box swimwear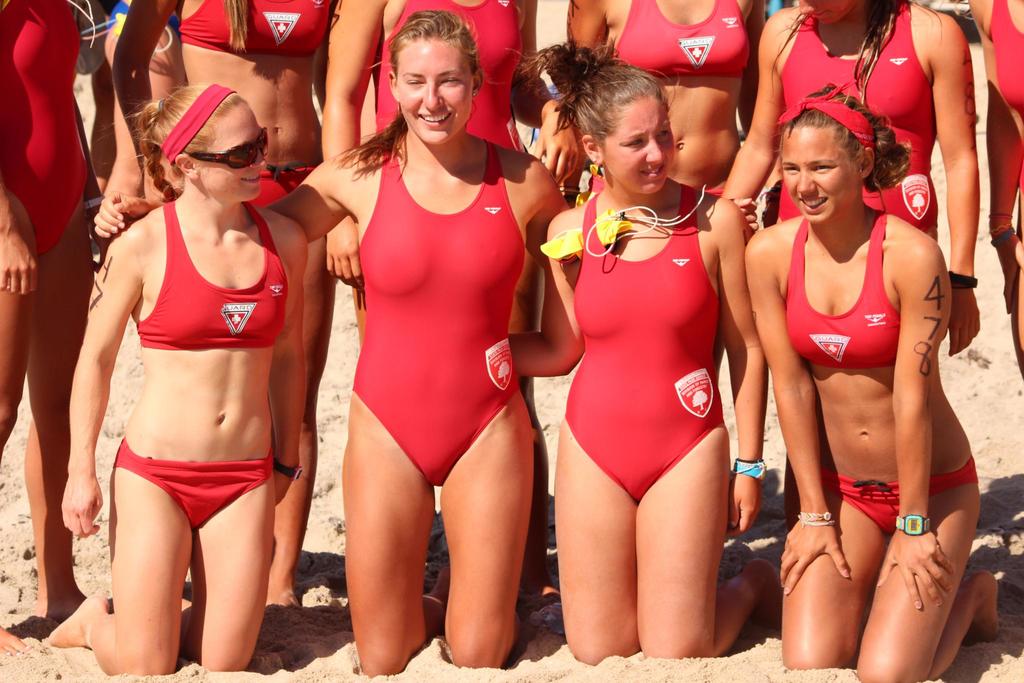
353, 138, 531, 486
